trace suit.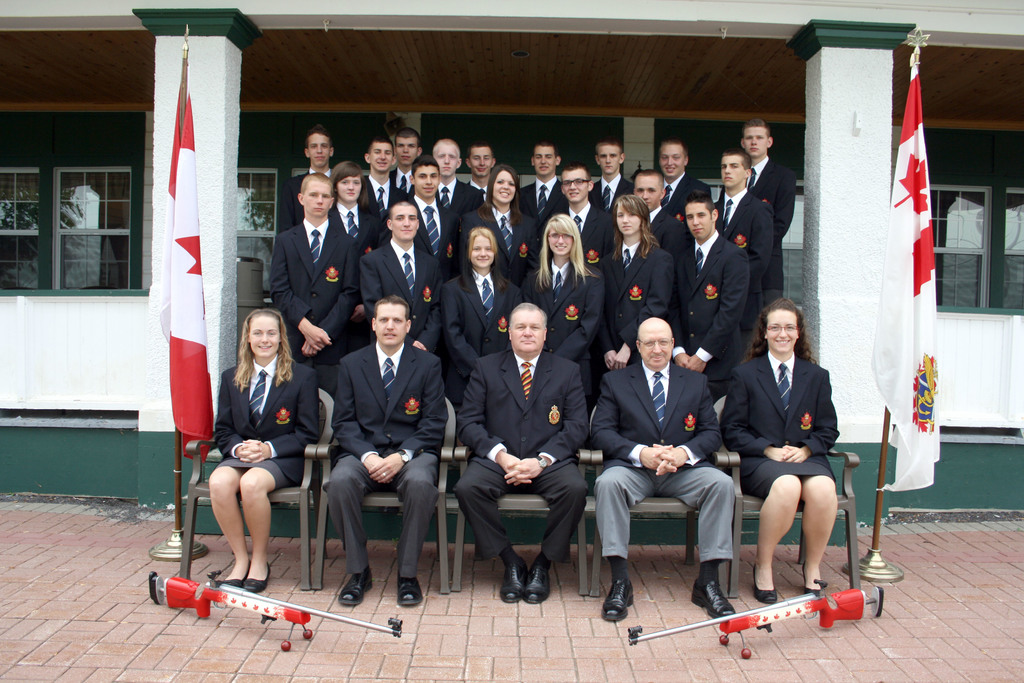
Traced to <bbox>216, 358, 317, 494</bbox>.
